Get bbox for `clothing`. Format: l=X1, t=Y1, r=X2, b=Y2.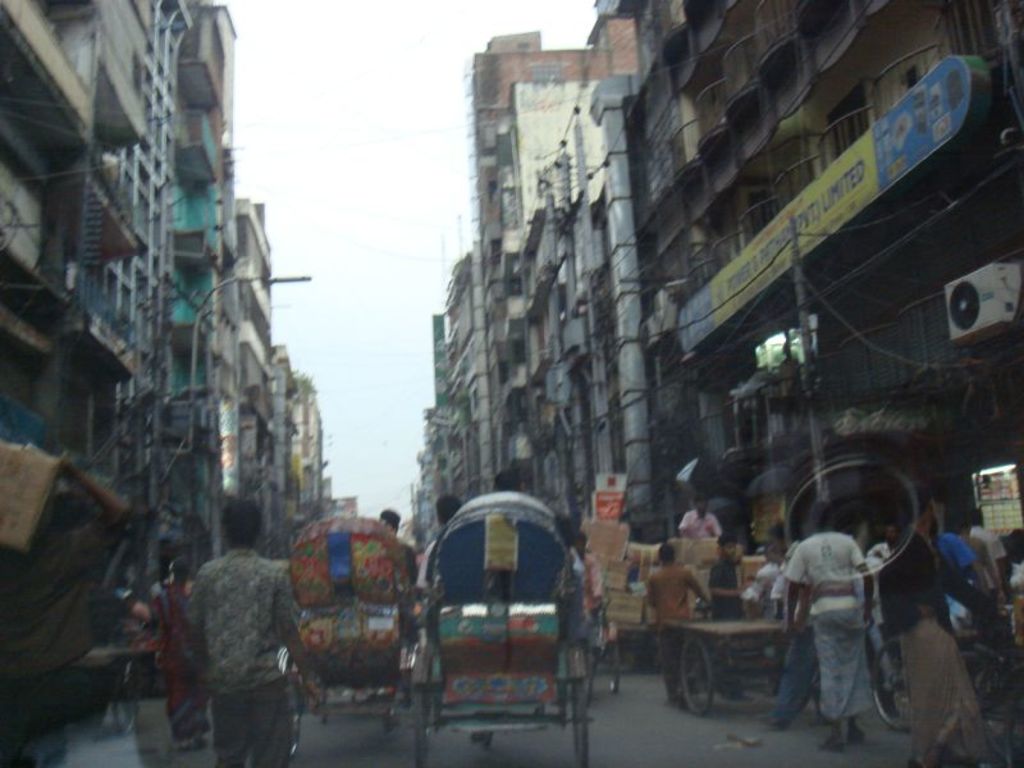
l=0, t=516, r=115, b=767.
